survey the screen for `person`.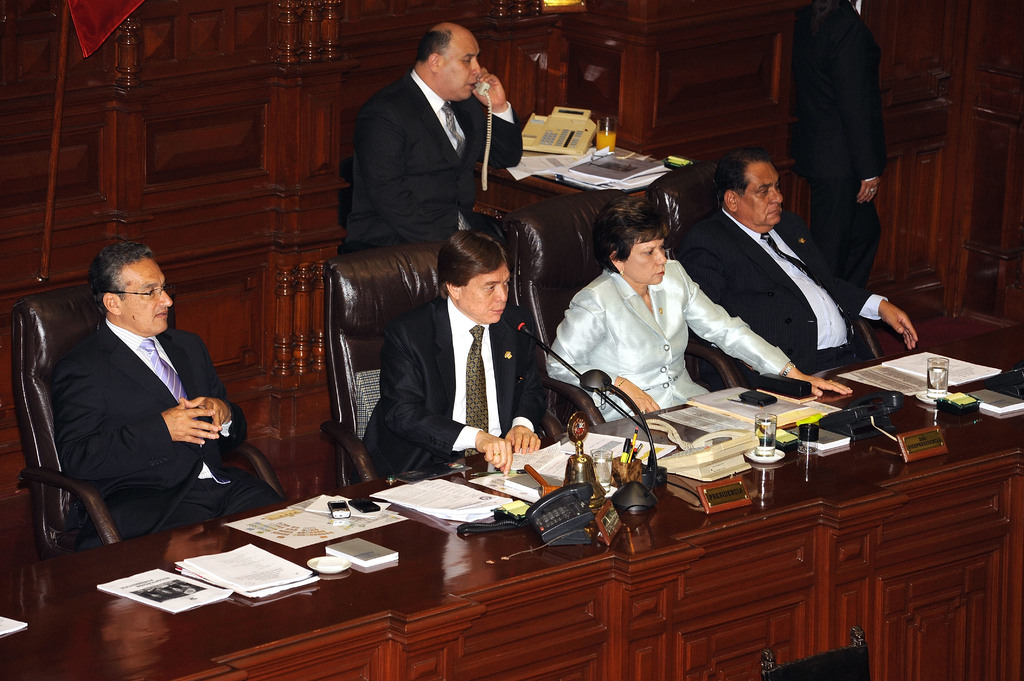
Survey found: crop(344, 22, 522, 244).
